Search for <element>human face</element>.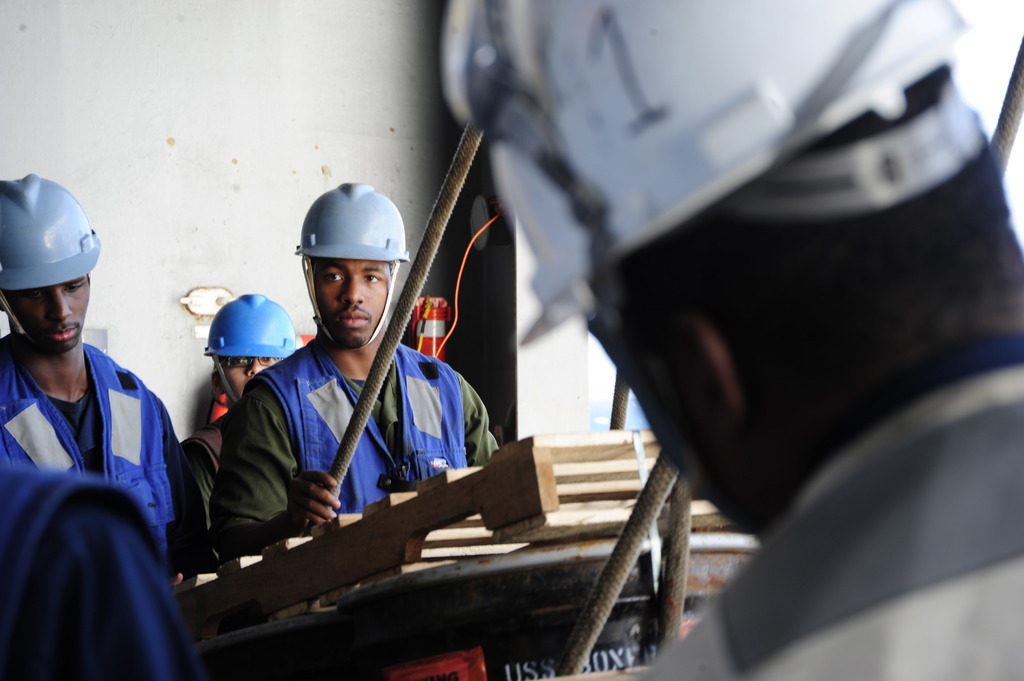
Found at (2,285,90,347).
